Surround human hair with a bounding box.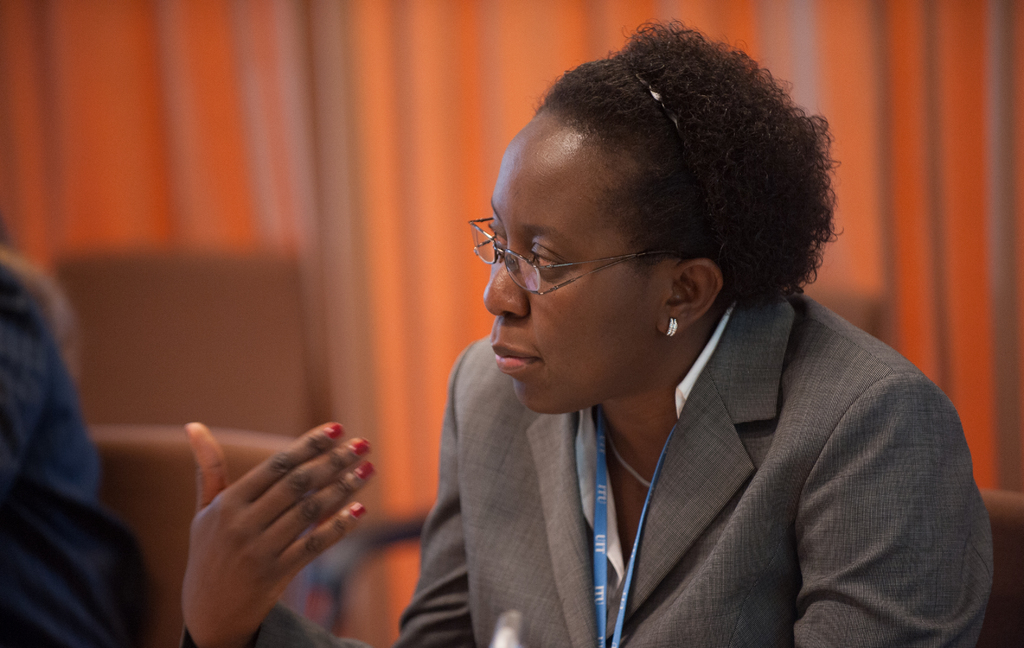
[left=498, top=54, right=790, bottom=289].
